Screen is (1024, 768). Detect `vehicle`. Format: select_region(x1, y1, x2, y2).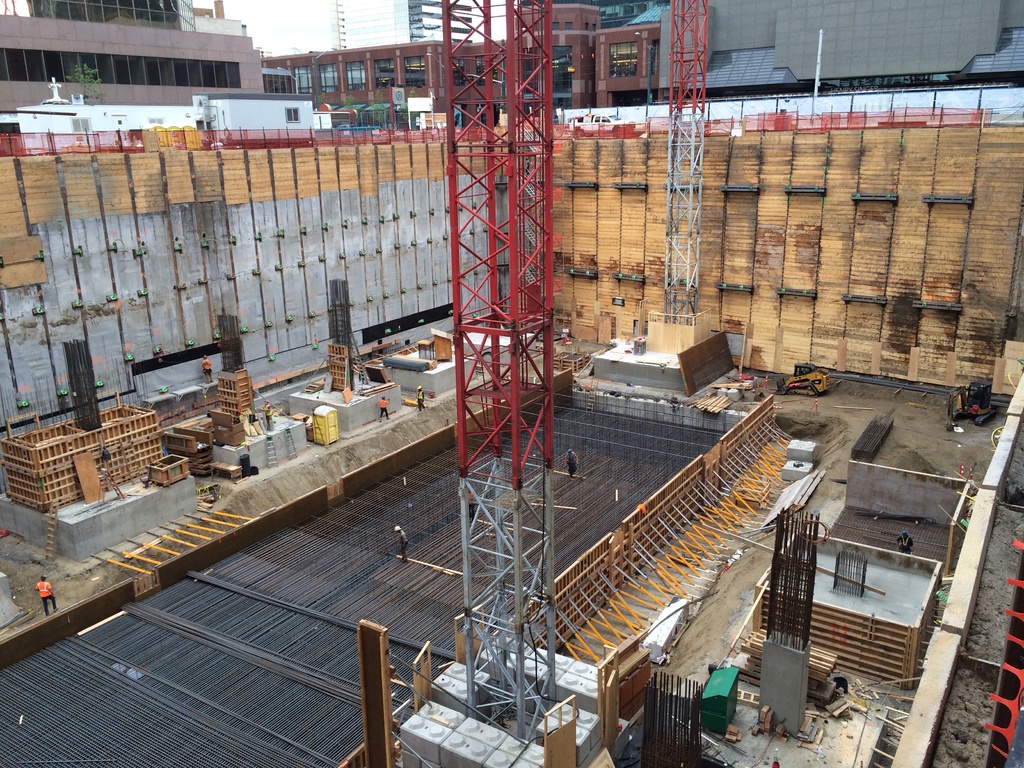
select_region(778, 361, 829, 394).
